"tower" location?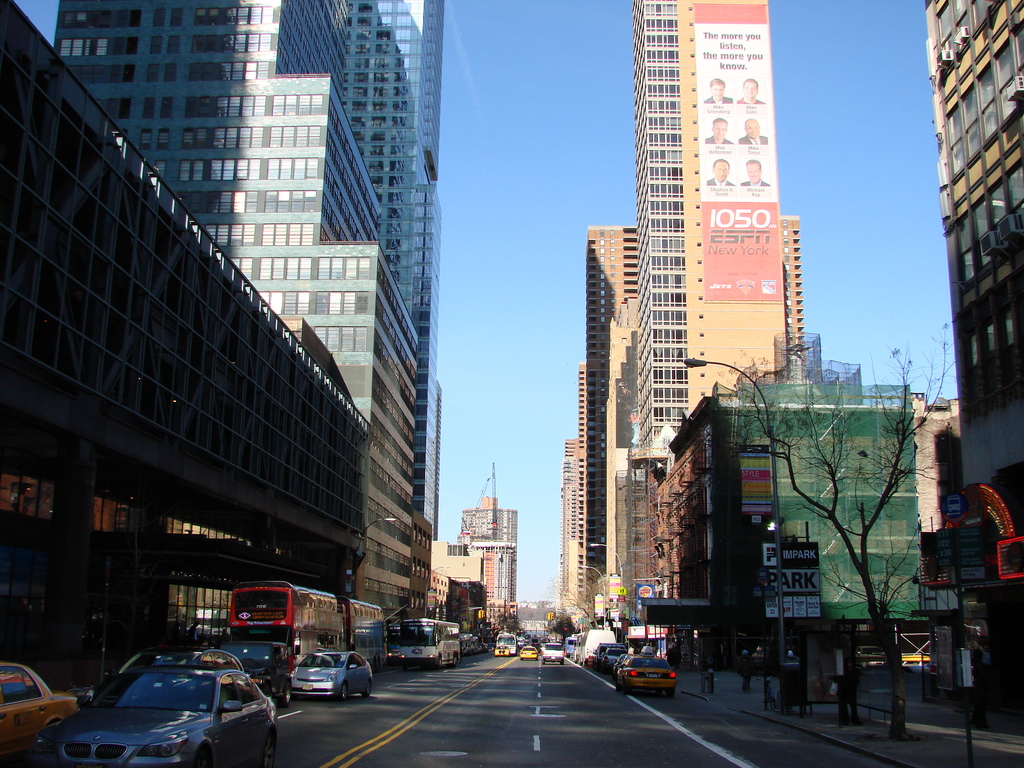
[left=628, top=0, right=789, bottom=614]
